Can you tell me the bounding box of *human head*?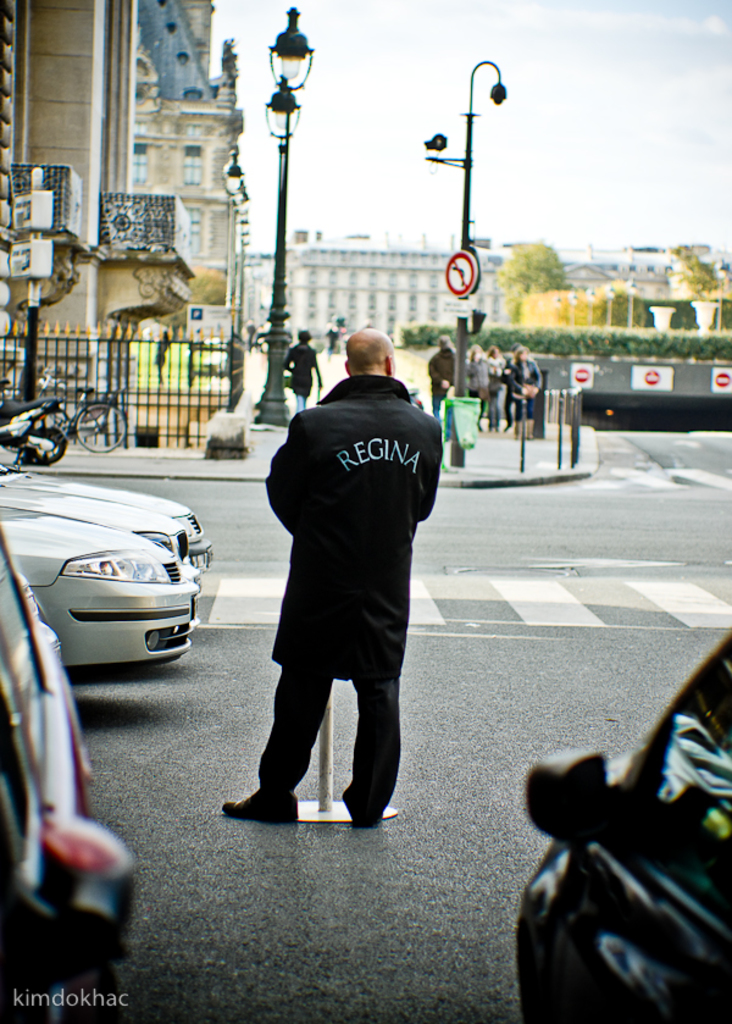
pyautogui.locateOnScreen(333, 320, 409, 378).
